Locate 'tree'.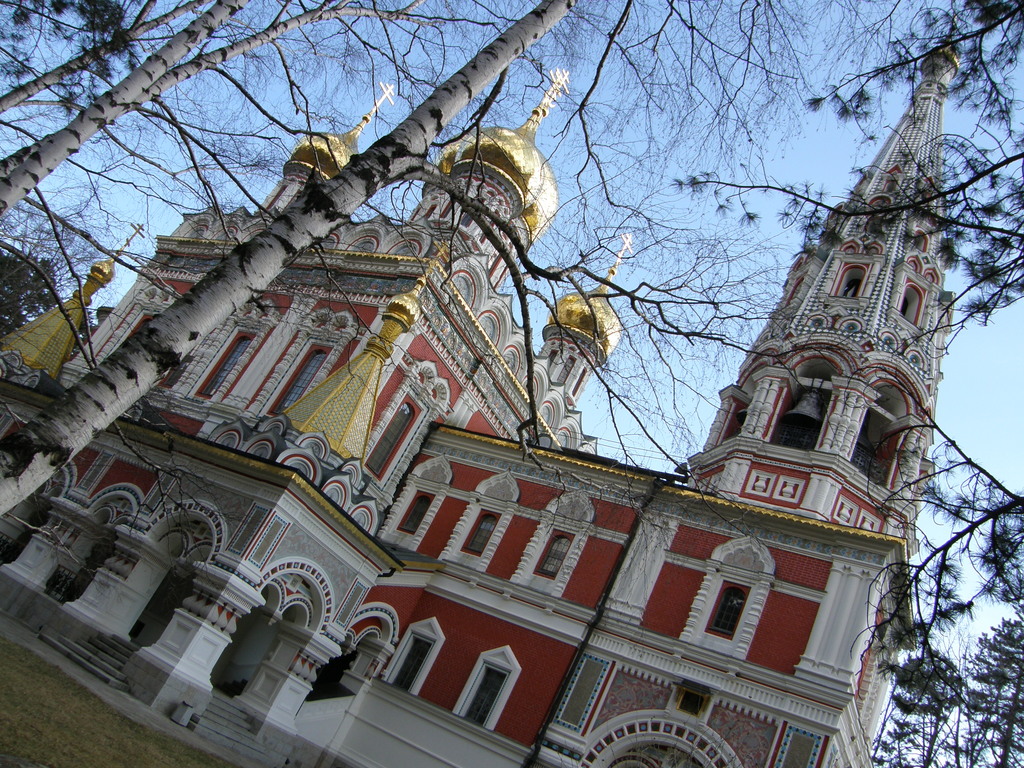
Bounding box: locate(0, 241, 59, 342).
